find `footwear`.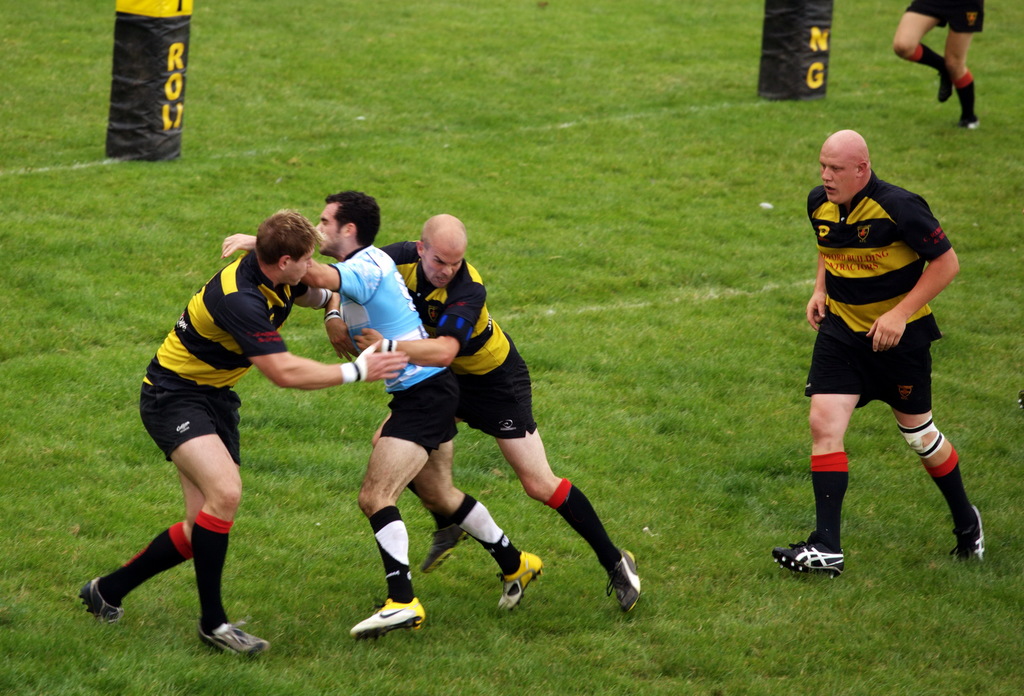
locate(499, 549, 541, 616).
